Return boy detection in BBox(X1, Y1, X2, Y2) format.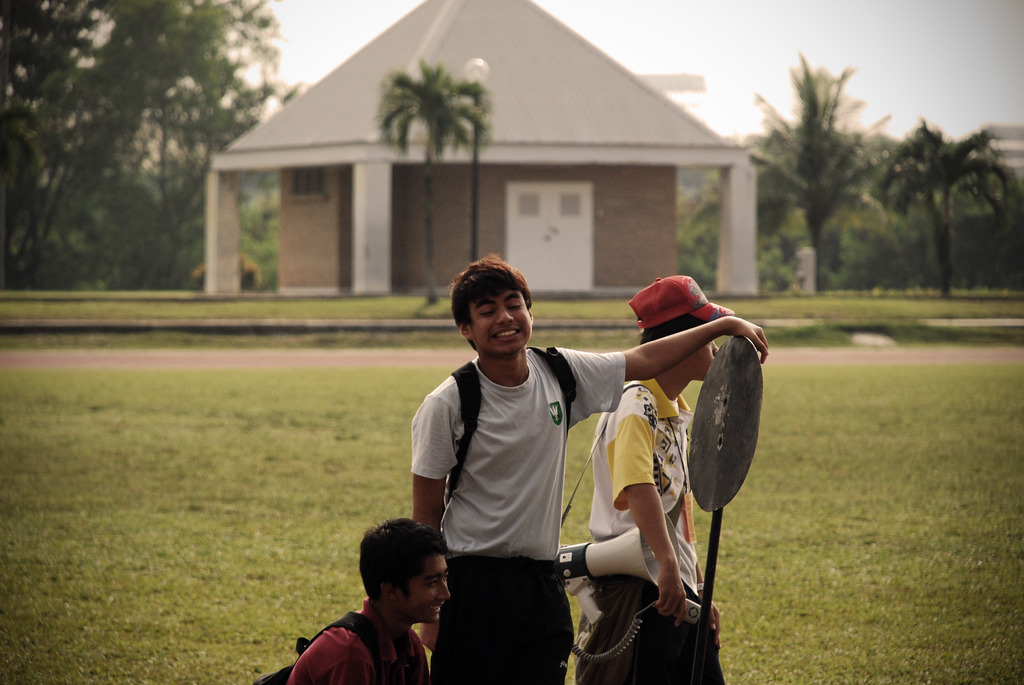
BBox(575, 281, 729, 684).
